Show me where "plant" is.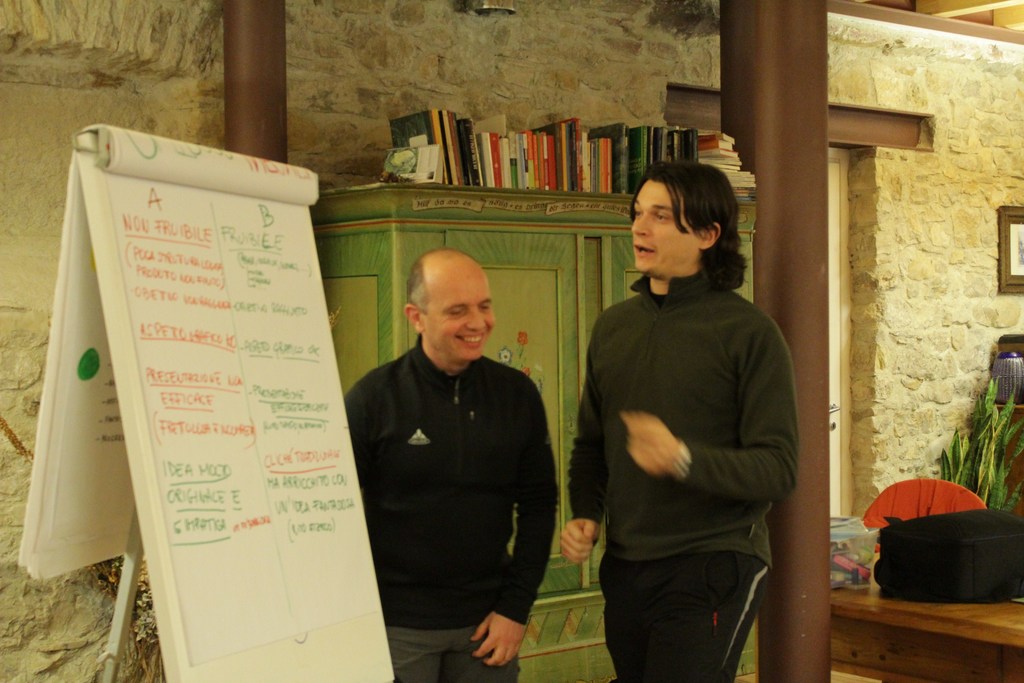
"plant" is at <region>0, 415, 168, 682</region>.
